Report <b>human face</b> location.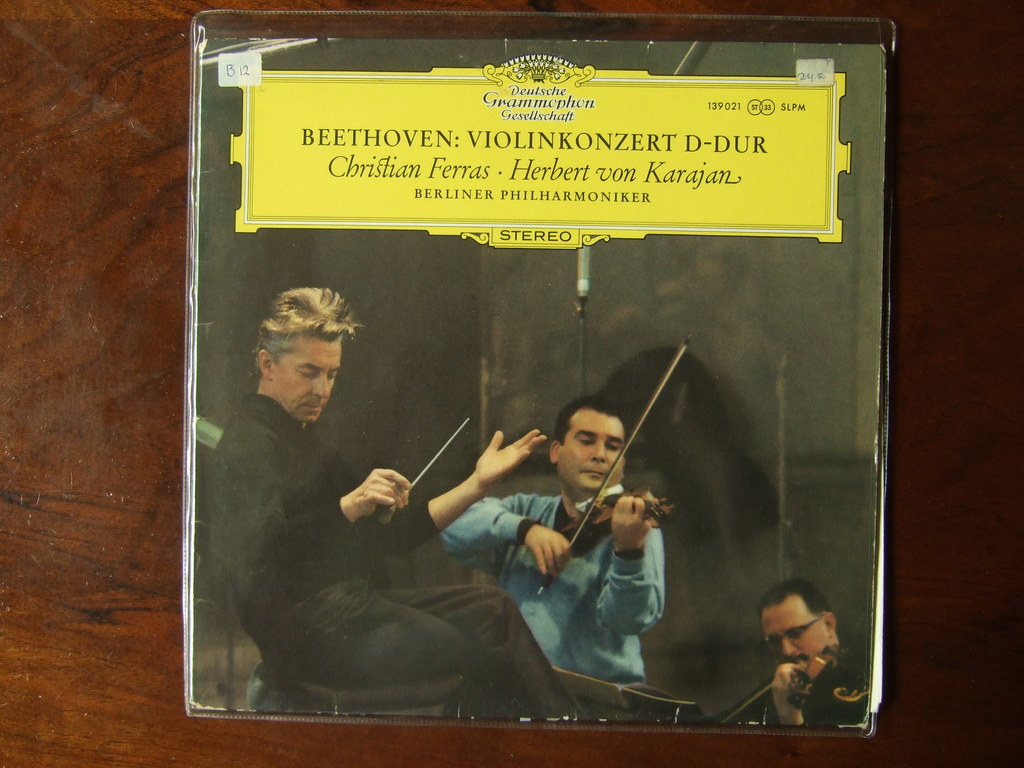
Report: [left=756, top=600, right=831, bottom=673].
